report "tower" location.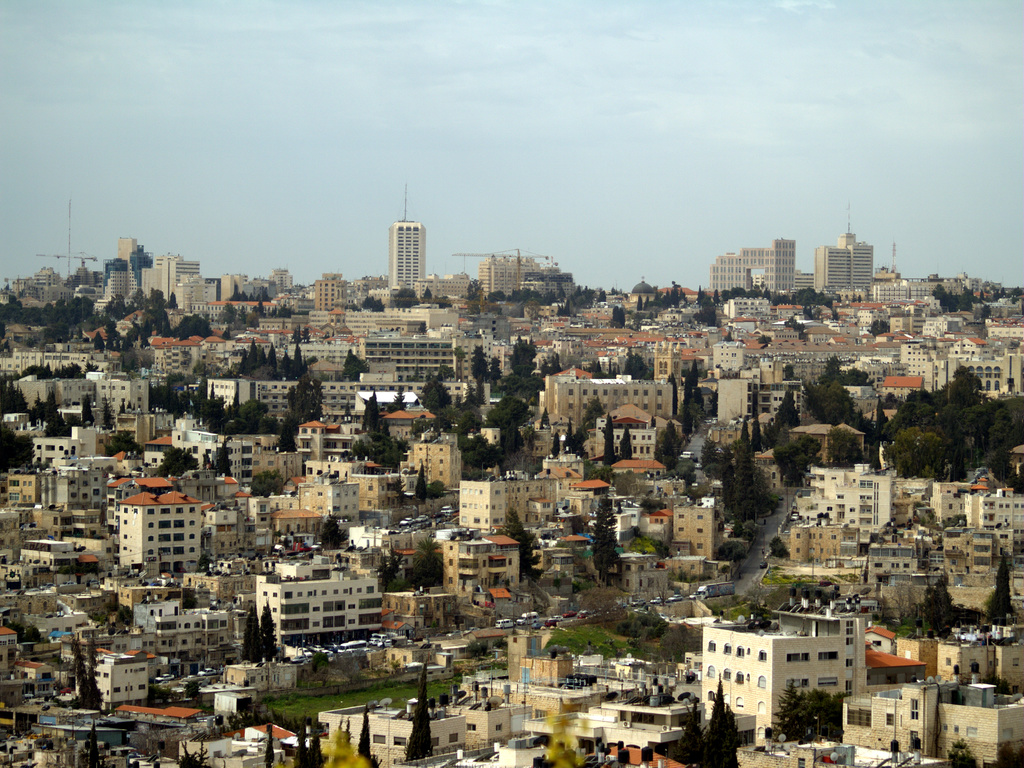
Report: bbox=[460, 465, 509, 531].
